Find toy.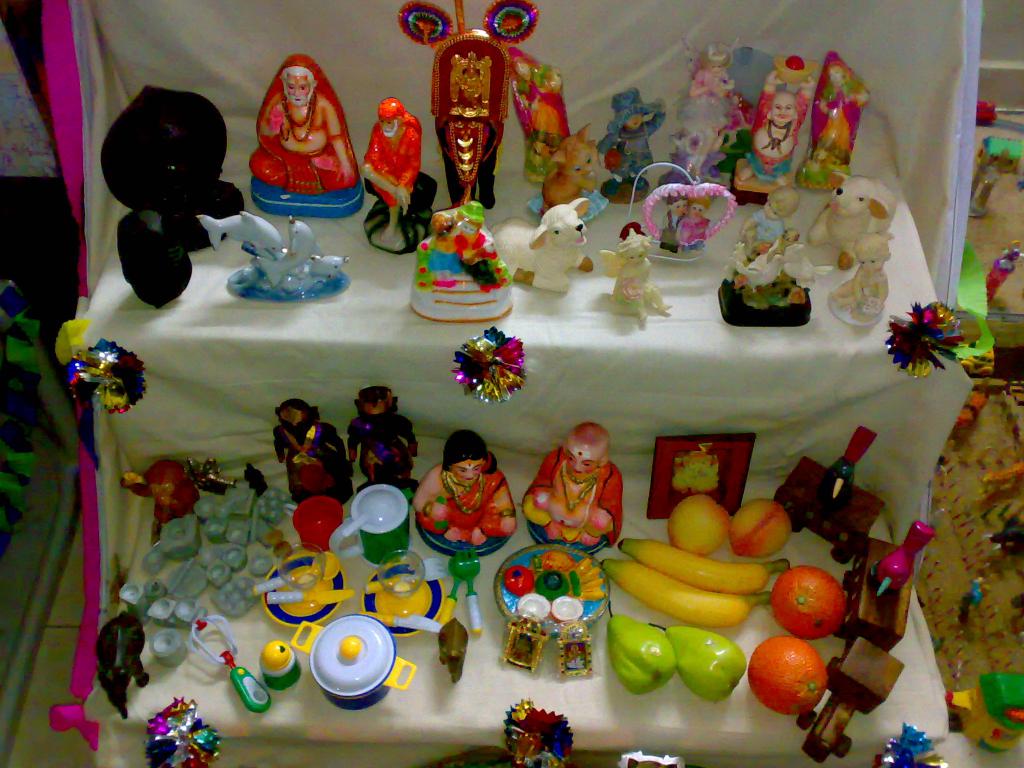
[left=510, top=193, right=596, bottom=292].
